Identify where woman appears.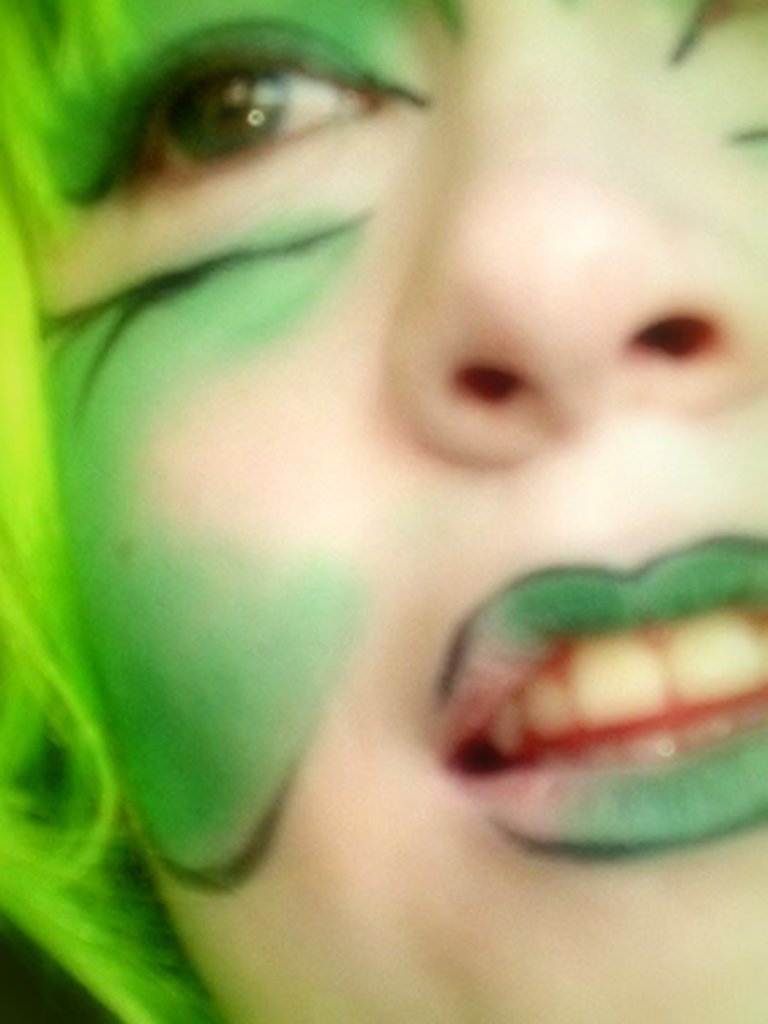
Appears at bbox=(0, 0, 767, 992).
